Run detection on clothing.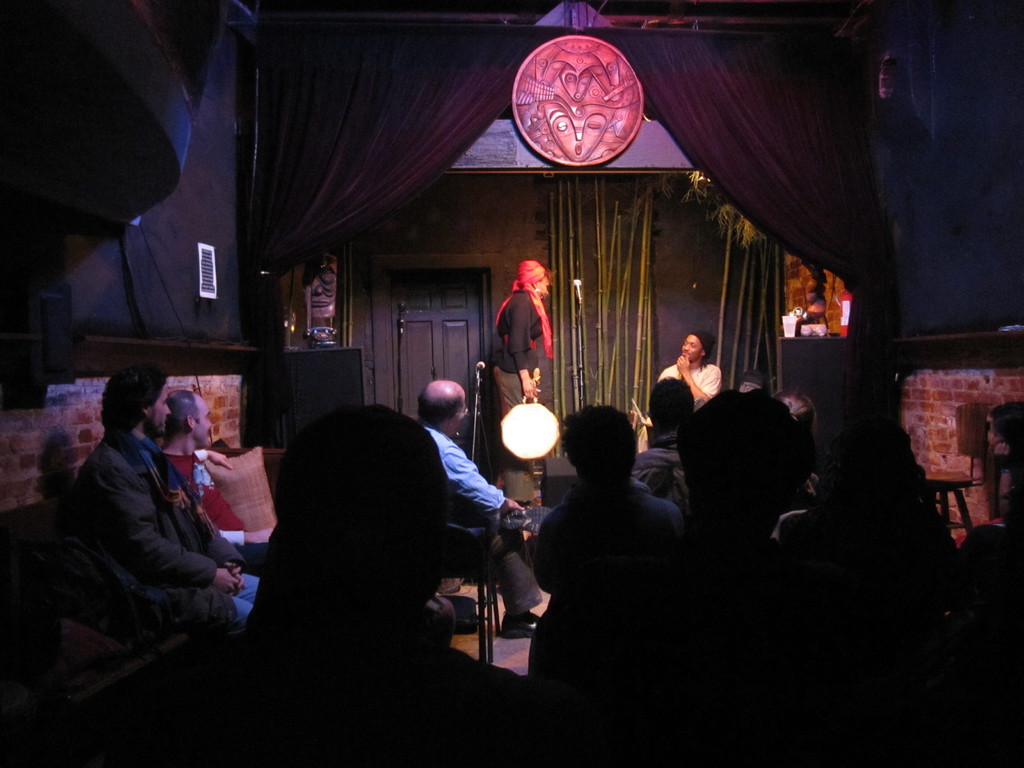
Result: [484,268,555,541].
